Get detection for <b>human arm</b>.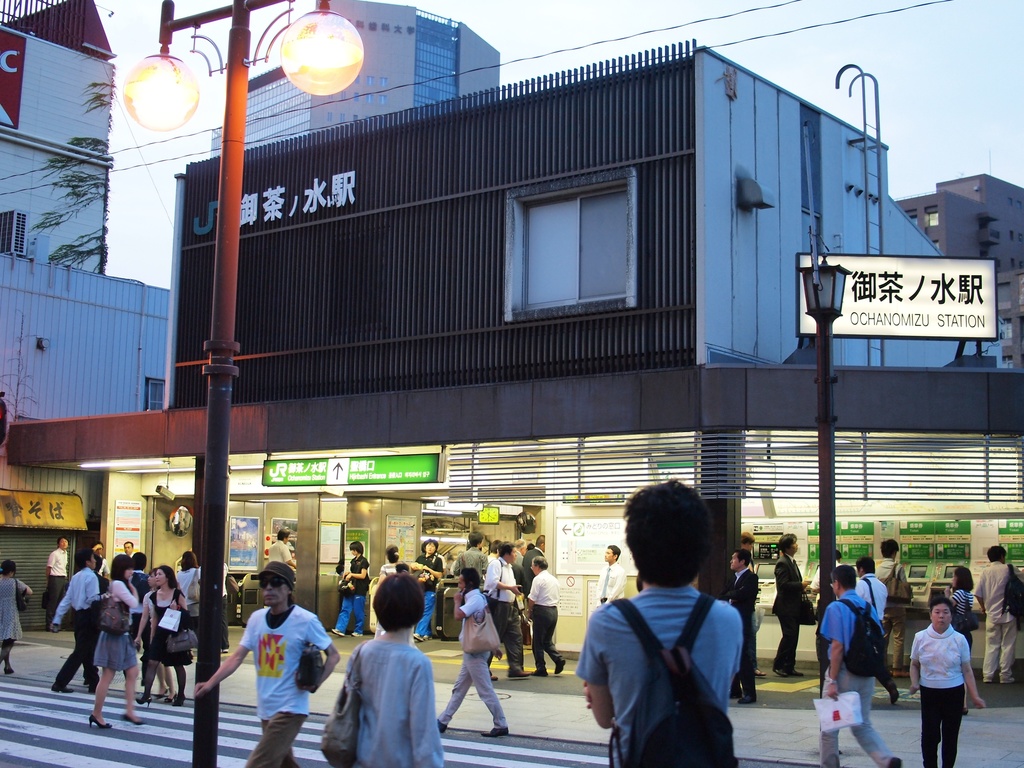
Detection: box=[893, 559, 907, 587].
